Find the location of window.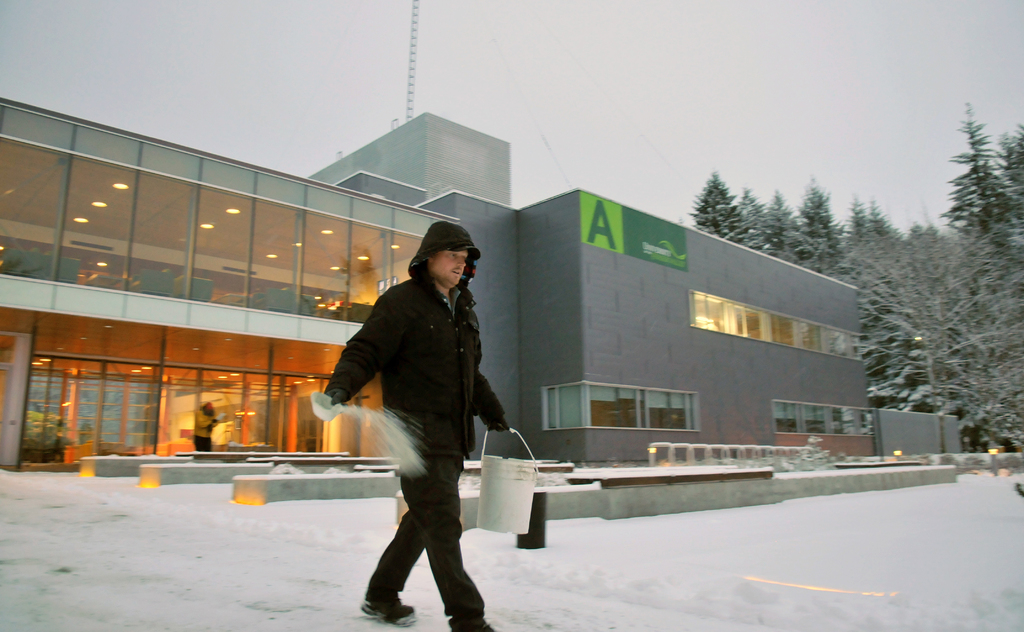
Location: 541/377/699/431.
